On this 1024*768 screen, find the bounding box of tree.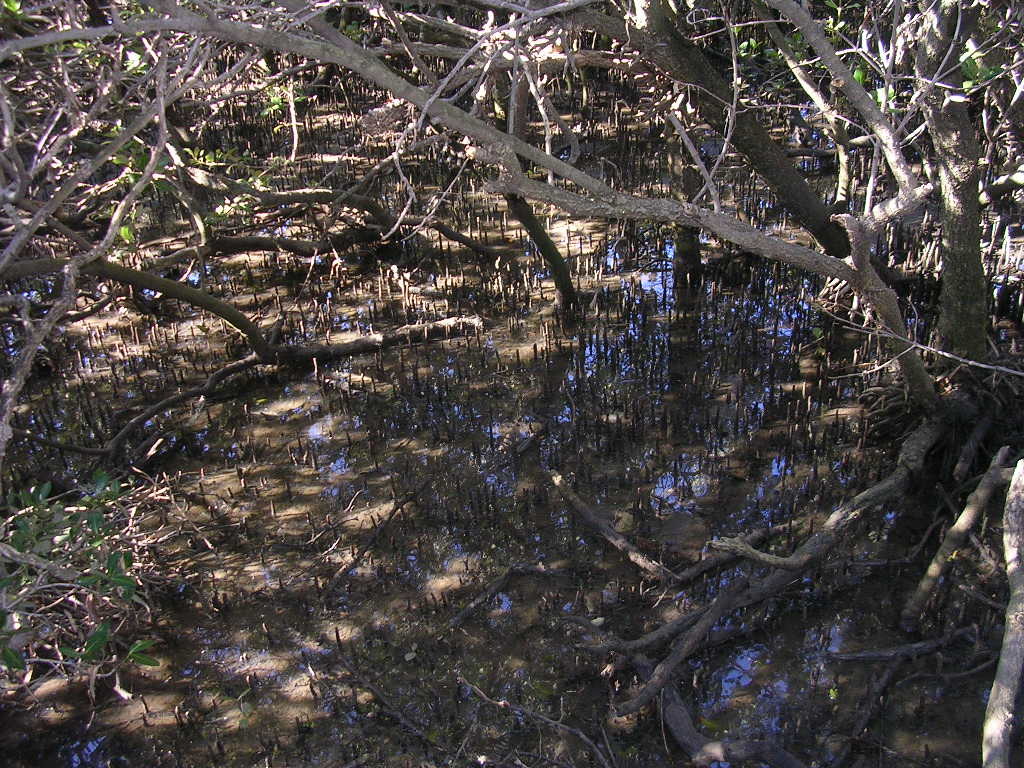
Bounding box: 0, 0, 1023, 767.
